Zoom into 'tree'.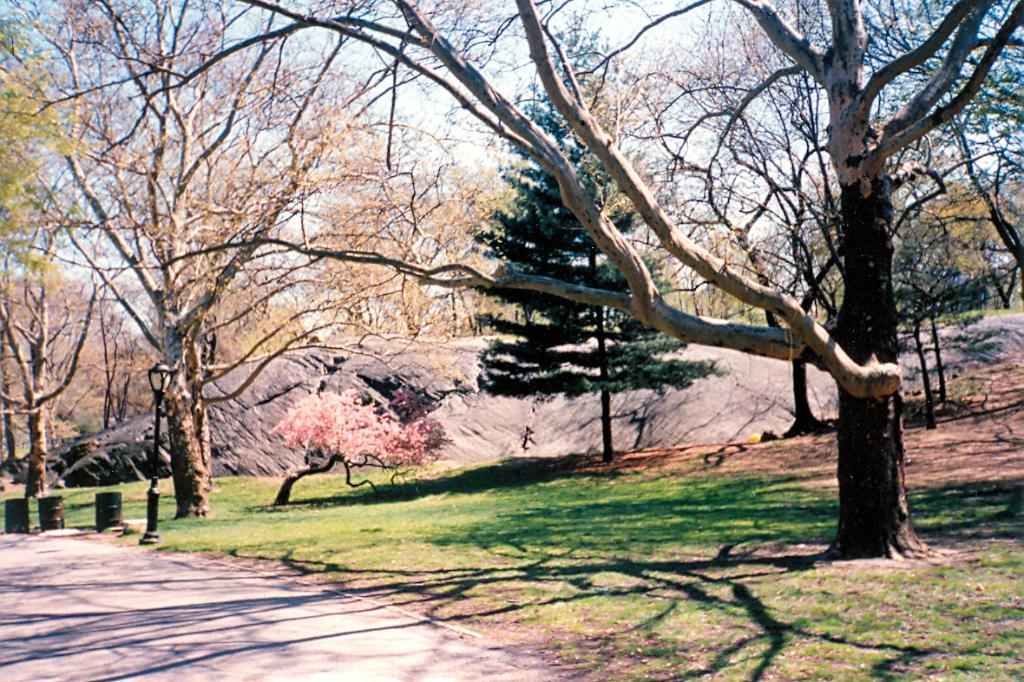
Zoom target: x1=36 y1=0 x2=963 y2=544.
